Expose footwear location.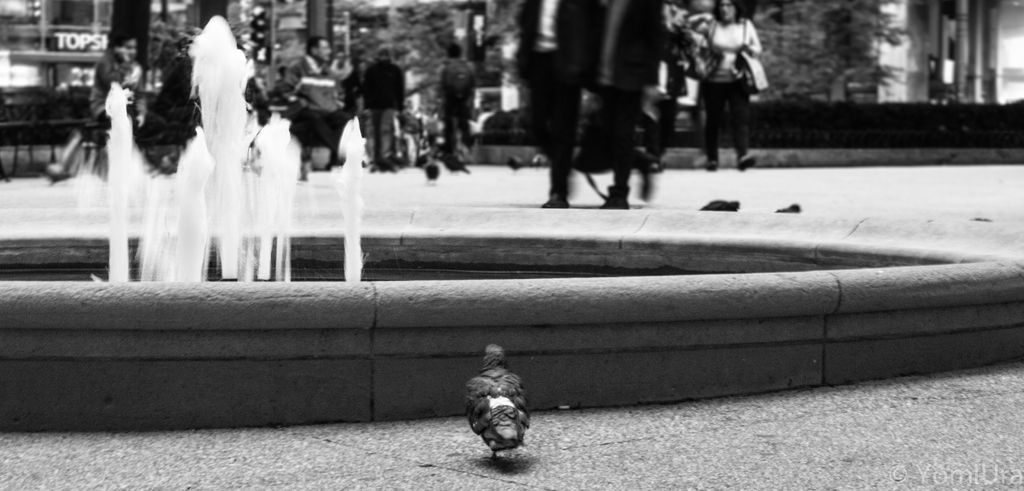
Exposed at [x1=703, y1=156, x2=718, y2=174].
